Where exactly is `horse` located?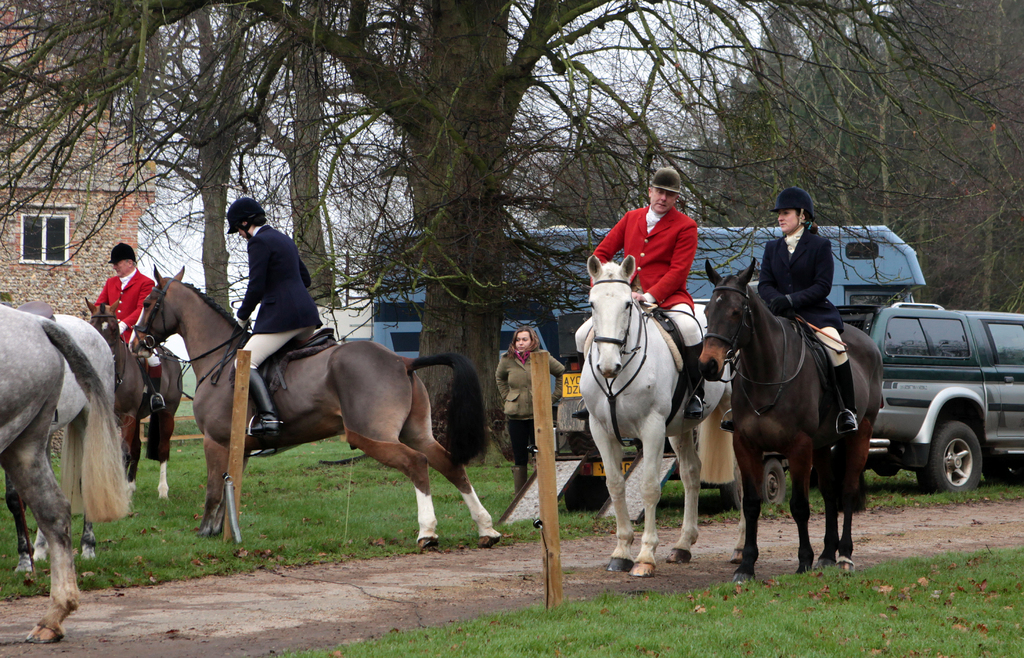
Its bounding box is crop(1, 300, 113, 572).
